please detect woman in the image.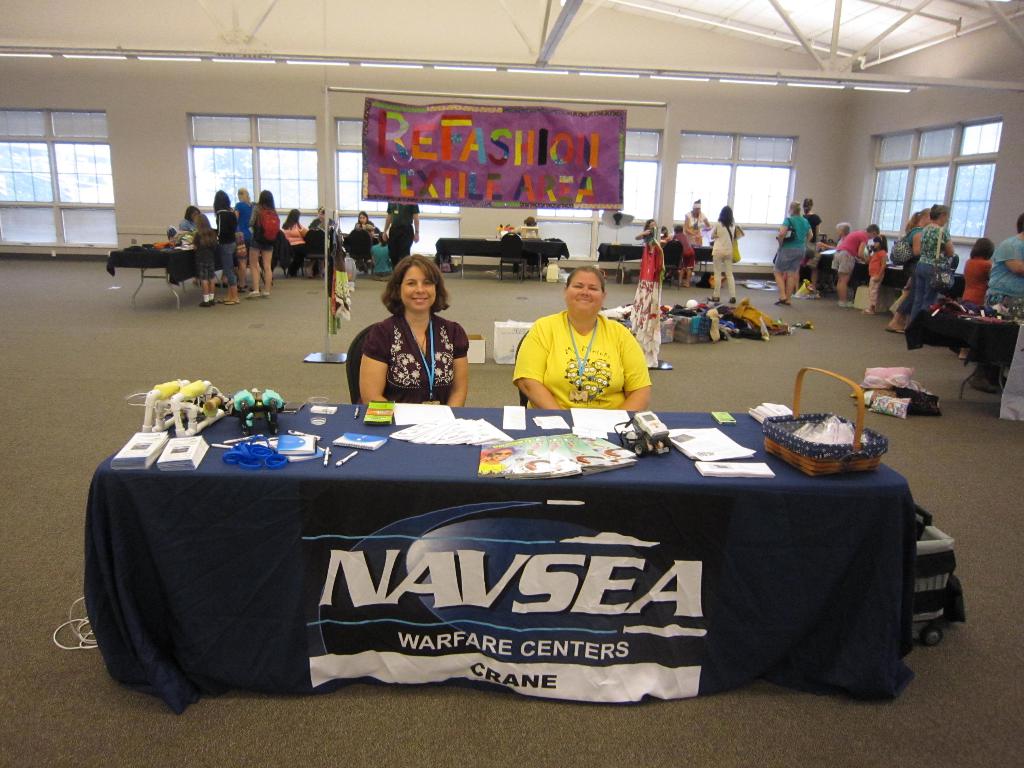
(888, 205, 959, 322).
